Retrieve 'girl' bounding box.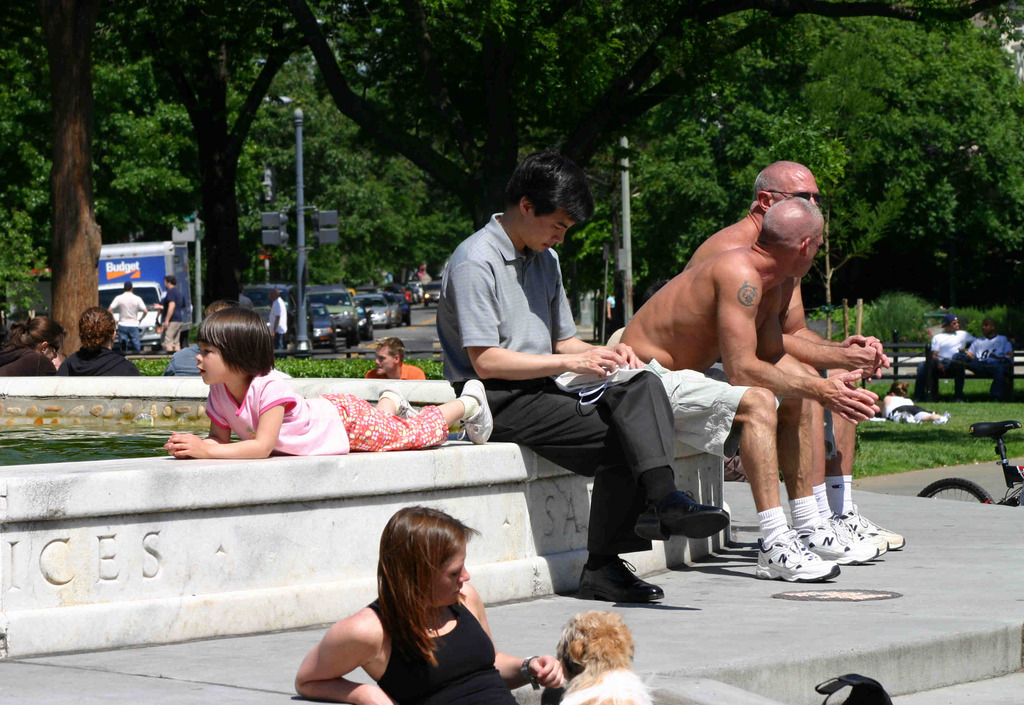
Bounding box: x1=159 y1=304 x2=496 y2=460.
